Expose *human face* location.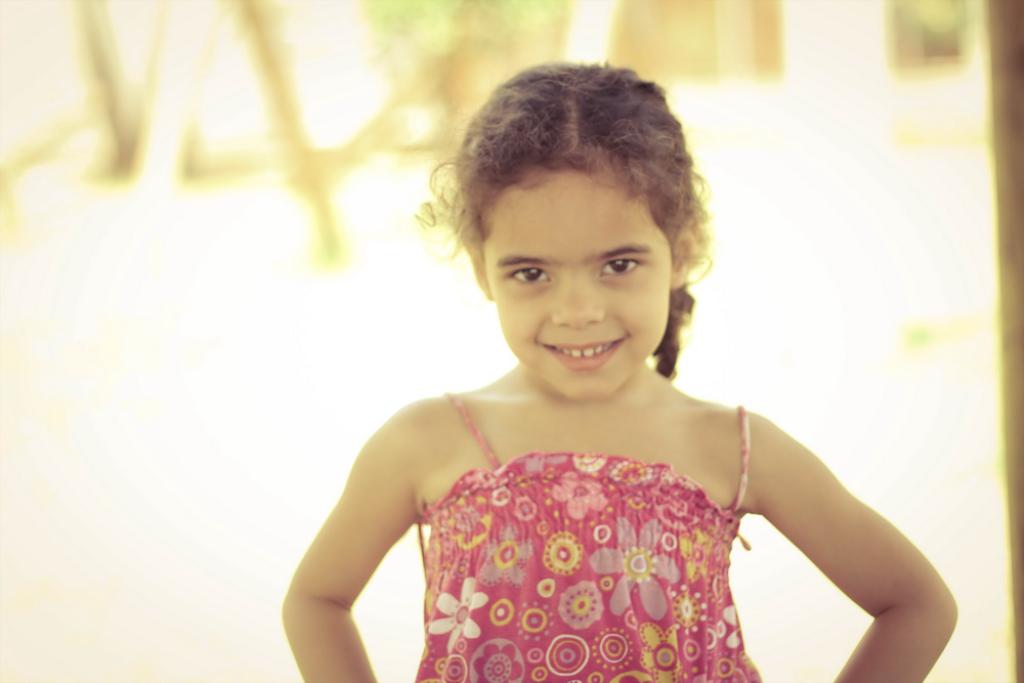
Exposed at BBox(488, 170, 673, 398).
